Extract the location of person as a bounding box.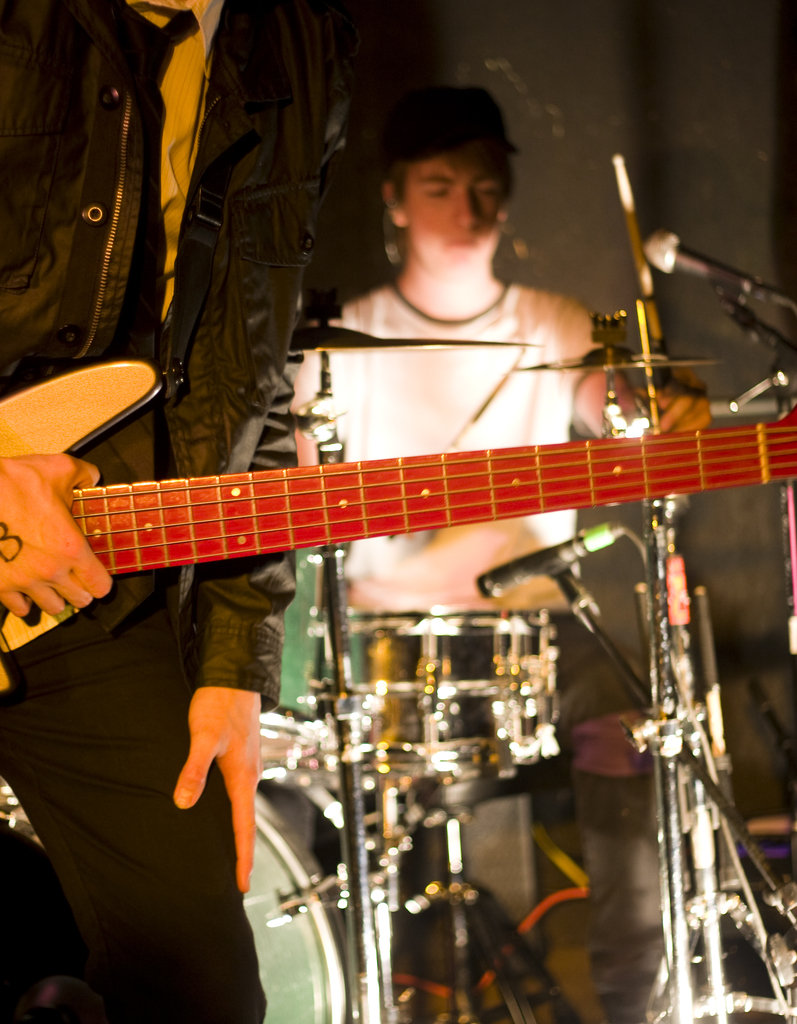
select_region(286, 86, 714, 852).
